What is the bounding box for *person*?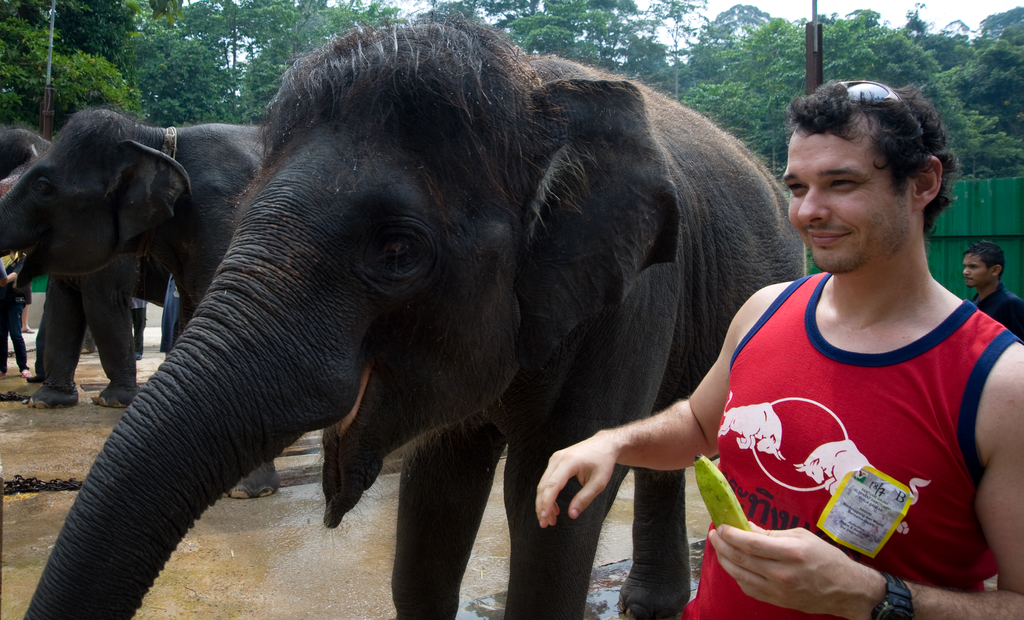
{"left": 0, "top": 253, "right": 35, "bottom": 378}.
